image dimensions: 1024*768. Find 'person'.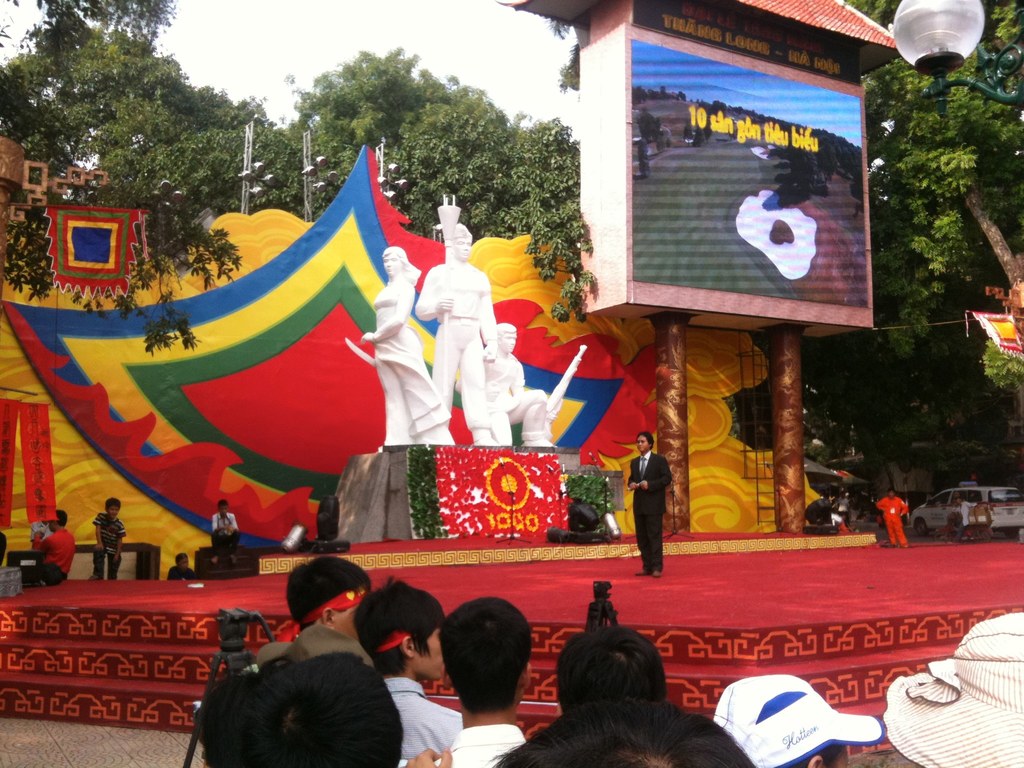
select_region(209, 498, 241, 563).
